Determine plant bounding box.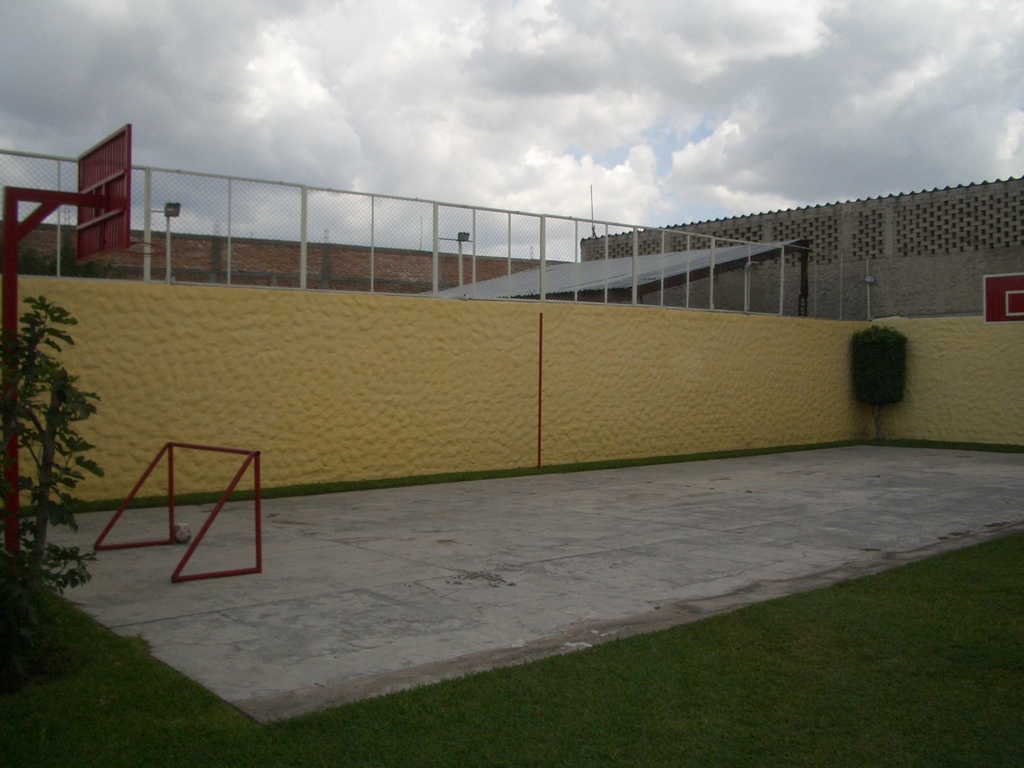
Determined: l=0, t=440, r=1023, b=531.
